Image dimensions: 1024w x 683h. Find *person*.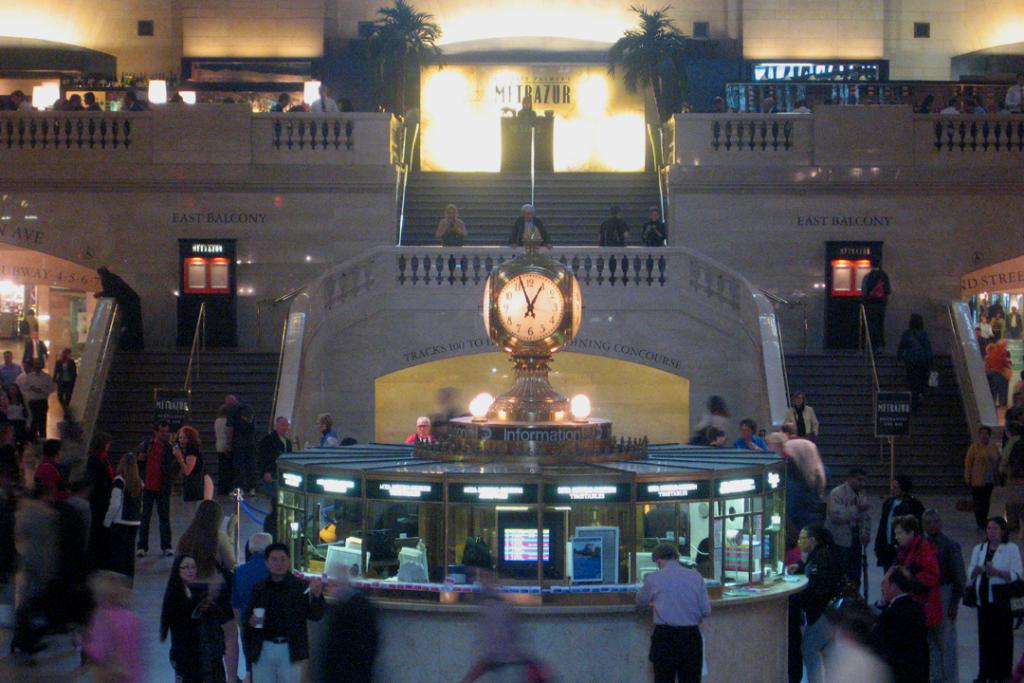
crop(510, 206, 546, 239).
